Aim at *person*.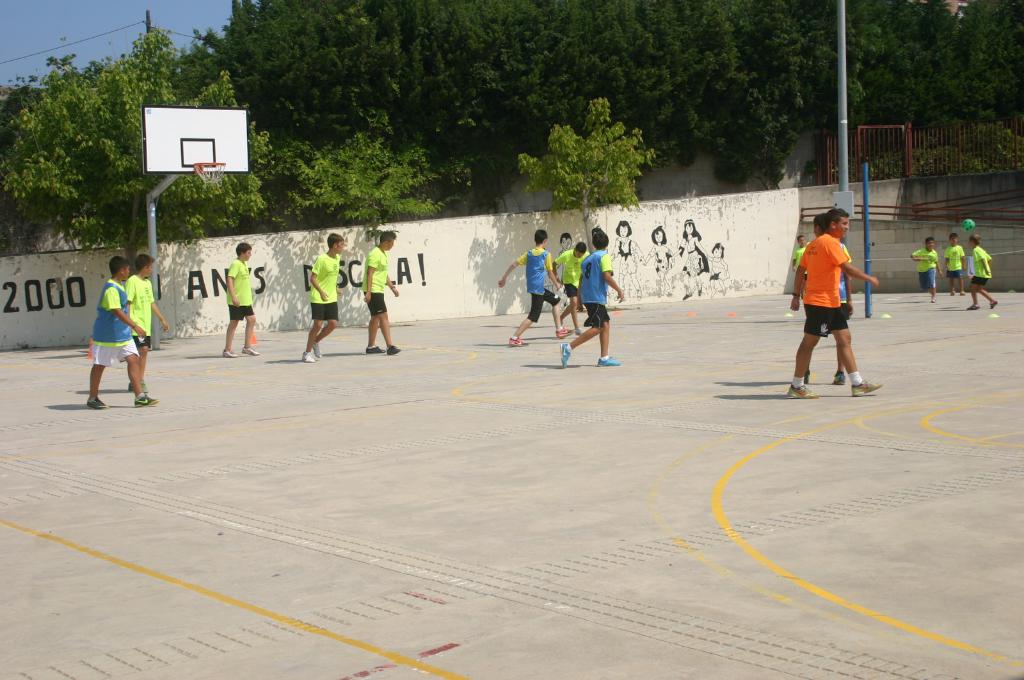
Aimed at x1=552, y1=245, x2=591, y2=335.
